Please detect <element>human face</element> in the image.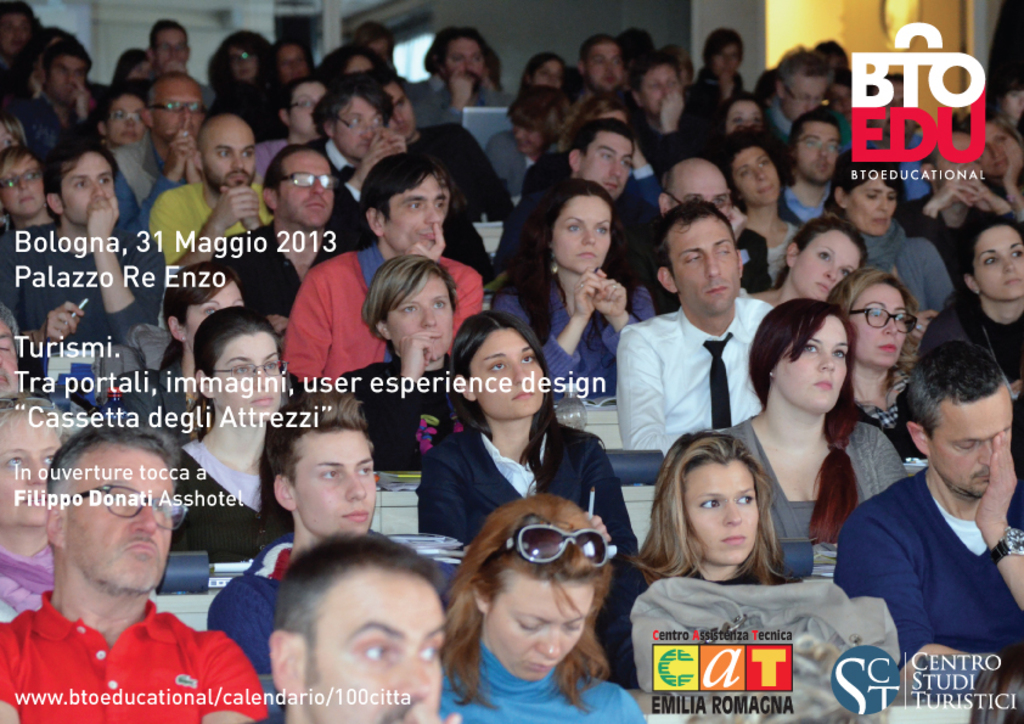
63,447,175,593.
